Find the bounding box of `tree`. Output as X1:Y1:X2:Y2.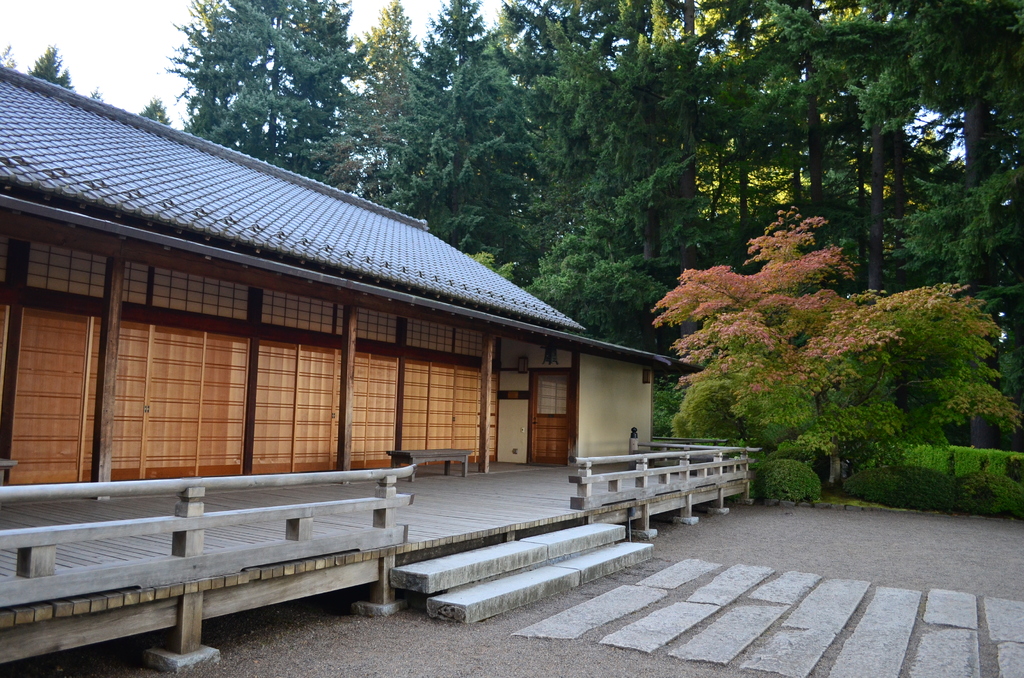
645:204:1023:510.
